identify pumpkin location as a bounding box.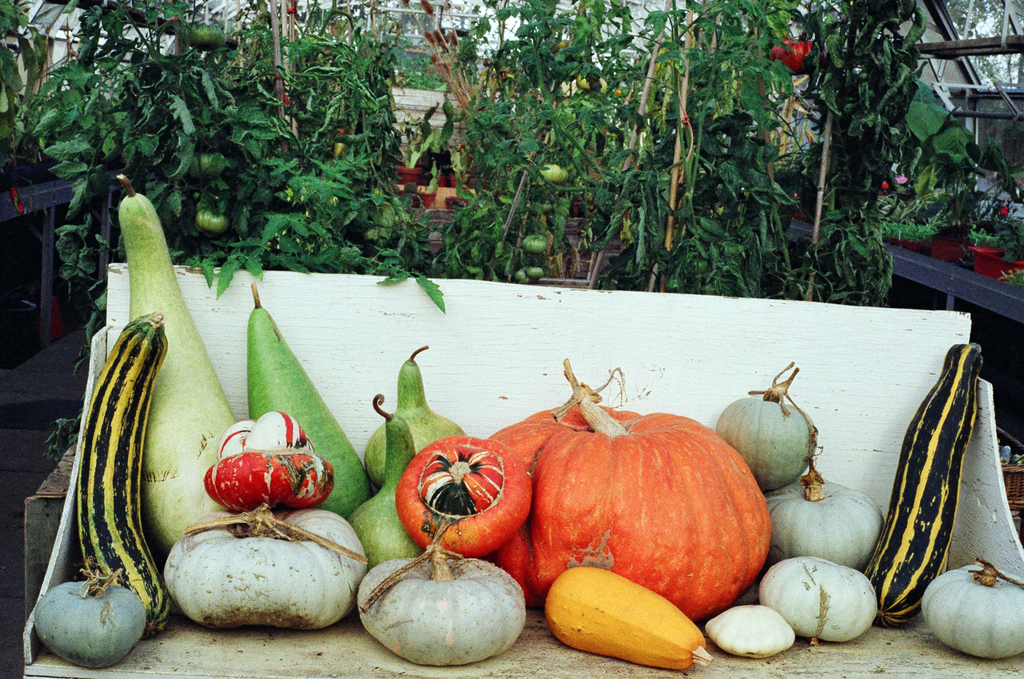
{"x1": 162, "y1": 513, "x2": 368, "y2": 631}.
